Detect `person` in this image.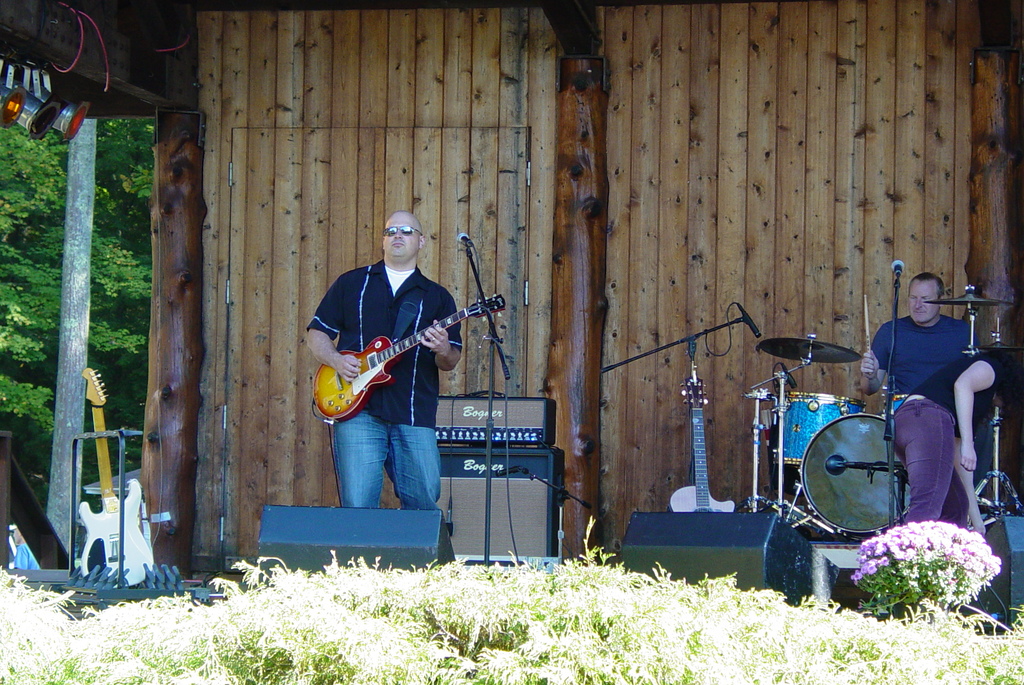
Detection: {"x1": 303, "y1": 210, "x2": 463, "y2": 511}.
